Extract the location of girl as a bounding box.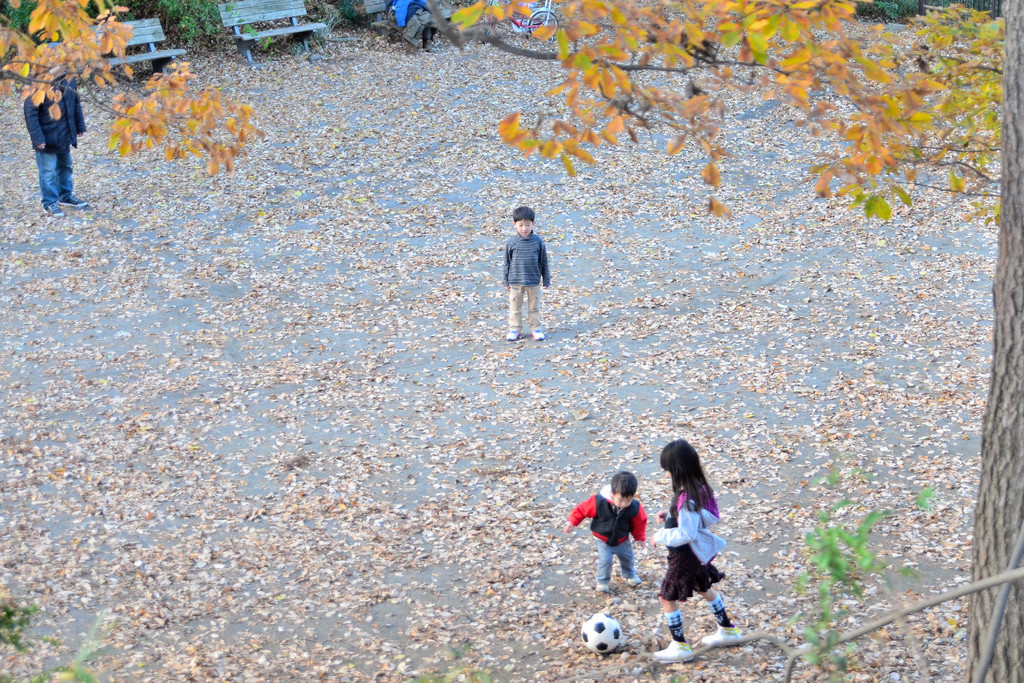
652/436/747/663.
